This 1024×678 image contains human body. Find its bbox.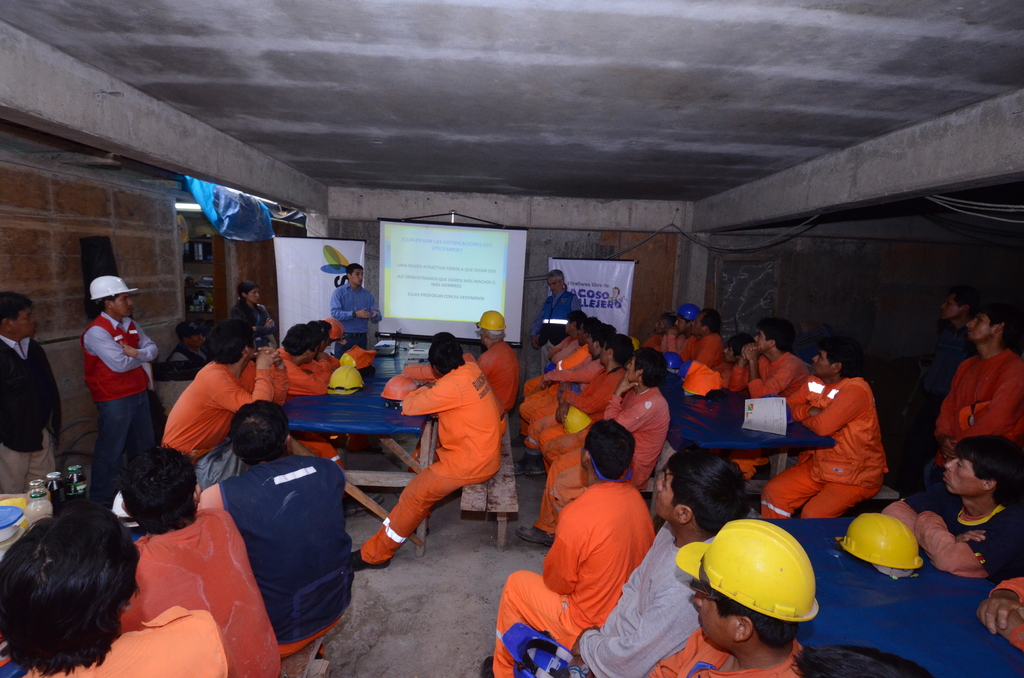
[left=348, top=365, right=500, bottom=571].
